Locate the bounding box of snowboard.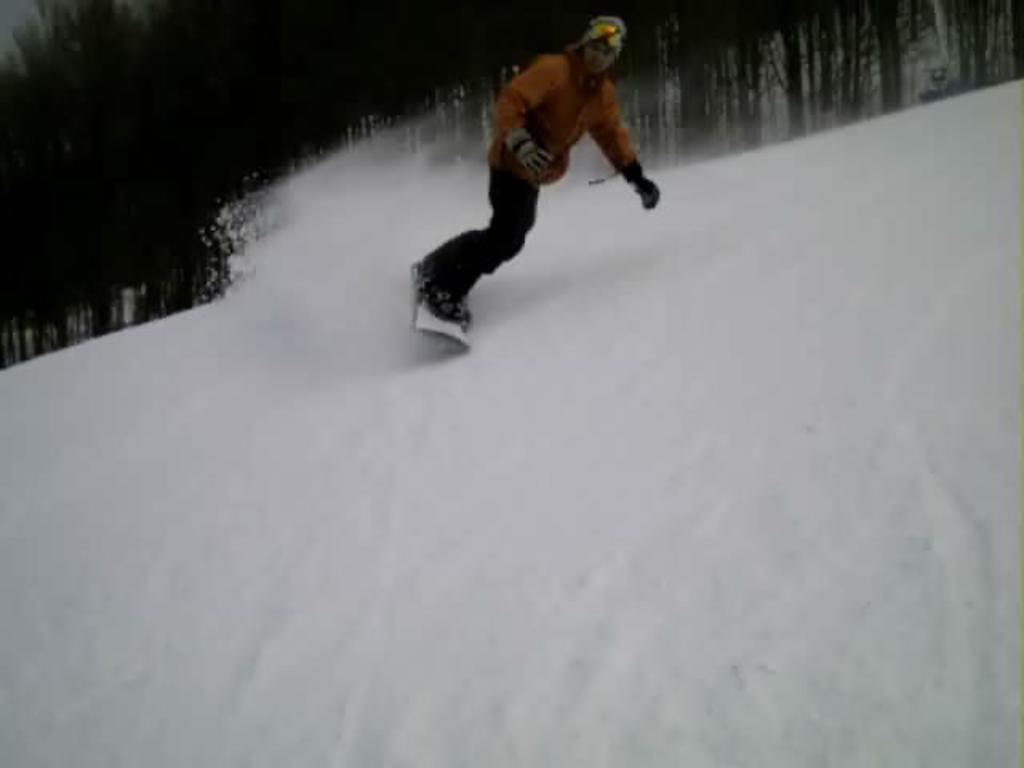
Bounding box: l=411, t=264, r=467, b=352.
